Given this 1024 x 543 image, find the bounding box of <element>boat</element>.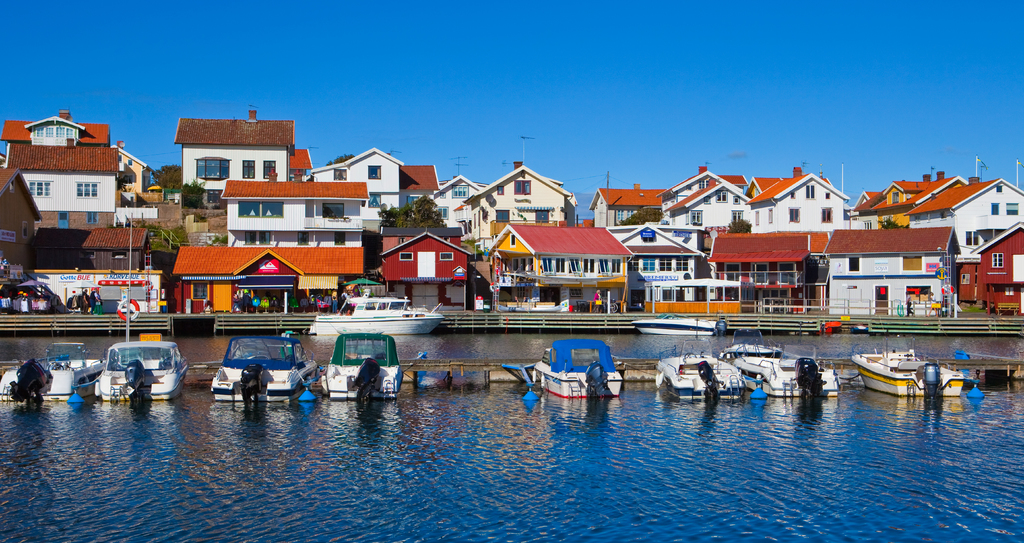
309/293/451/334.
